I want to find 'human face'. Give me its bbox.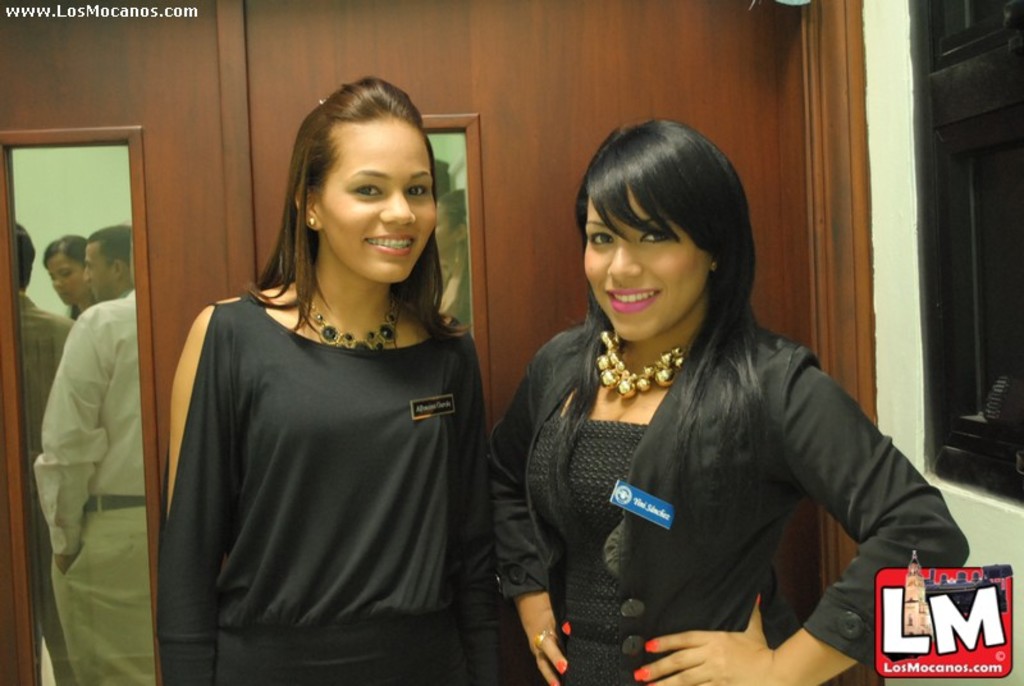
select_region(83, 238, 115, 310).
